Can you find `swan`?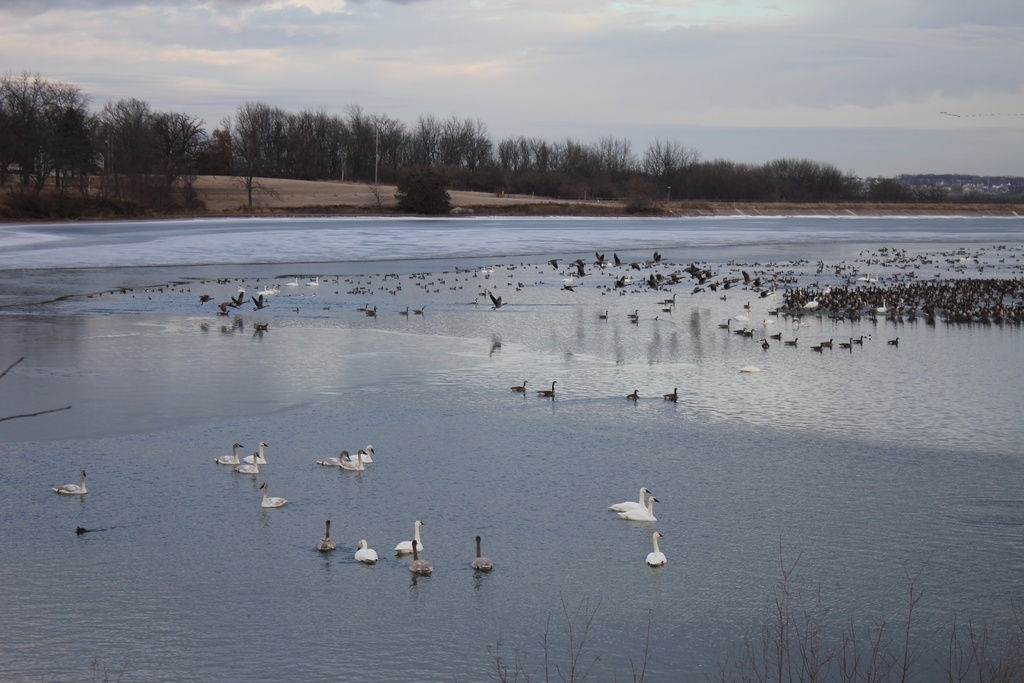
Yes, bounding box: 228:452:257:476.
